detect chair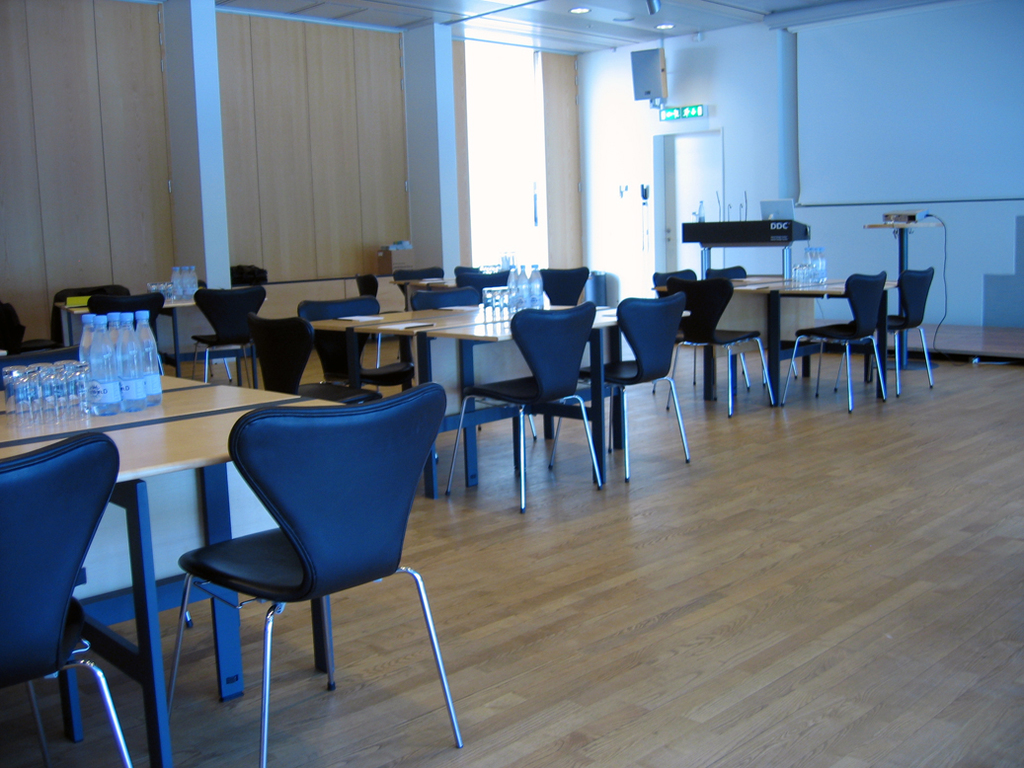
detection(778, 269, 893, 418)
